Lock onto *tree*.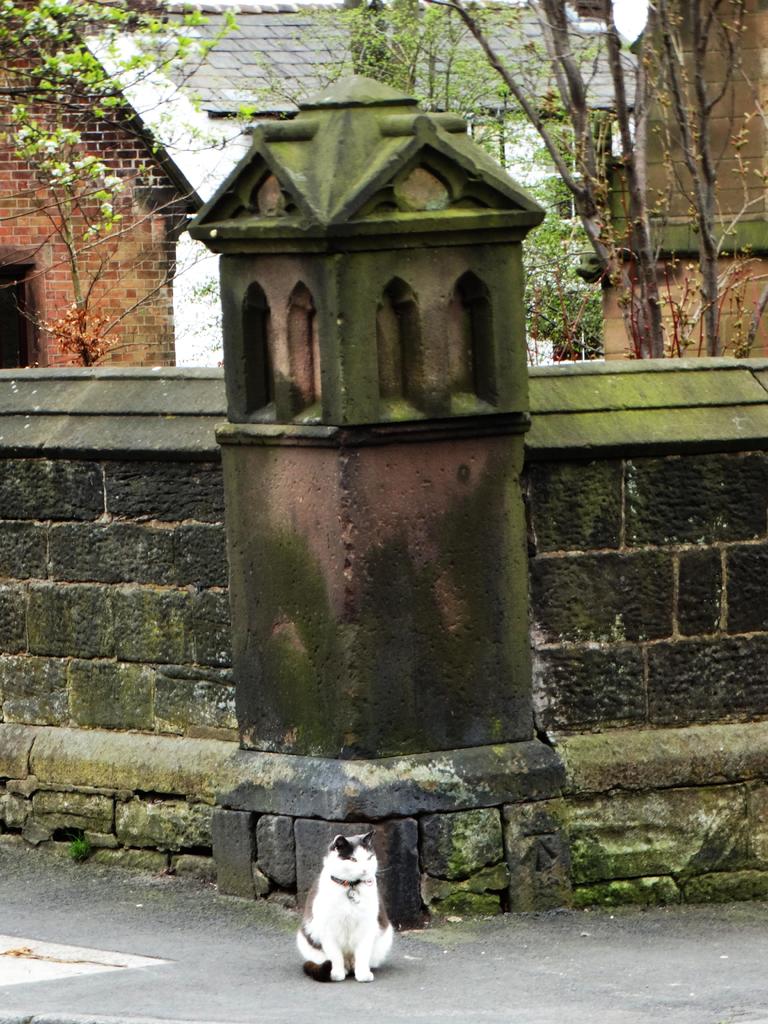
Locked: 0:58:211:389.
